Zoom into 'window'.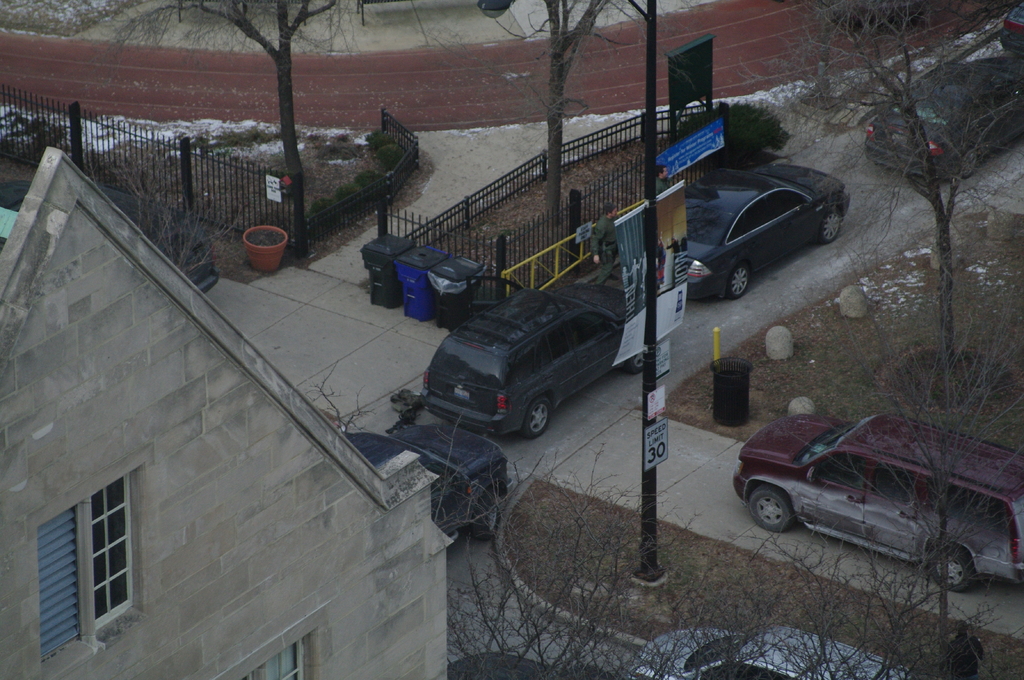
Zoom target: bbox=(572, 312, 621, 350).
